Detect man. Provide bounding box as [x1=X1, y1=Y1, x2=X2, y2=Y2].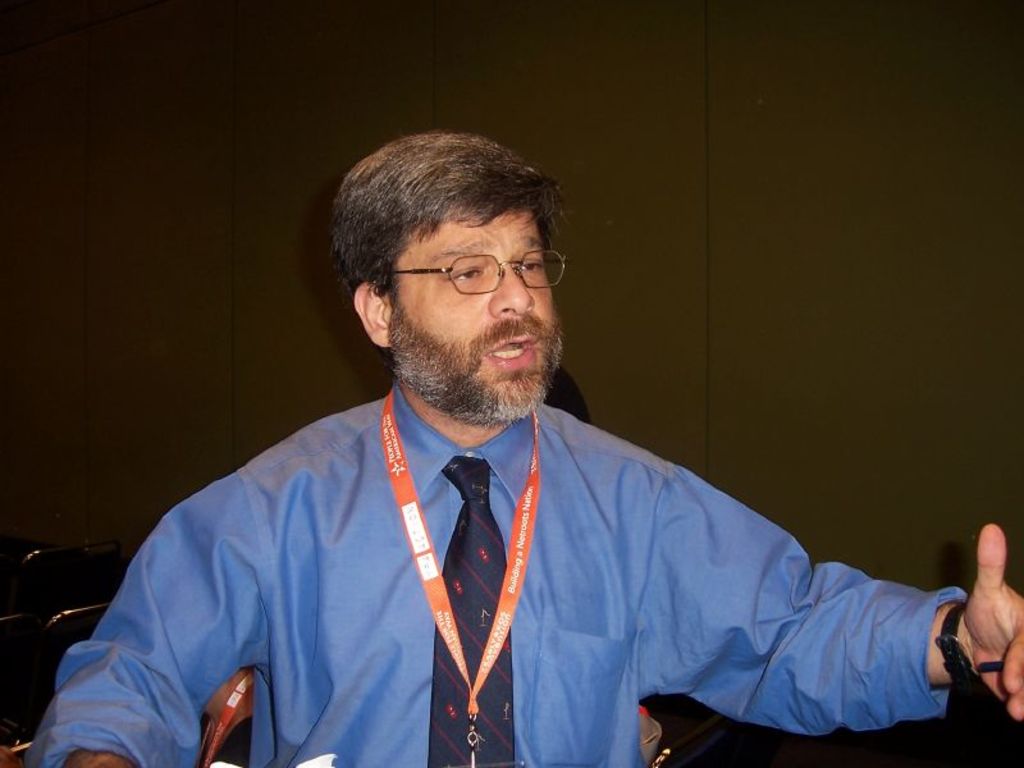
[x1=84, y1=123, x2=942, y2=767].
